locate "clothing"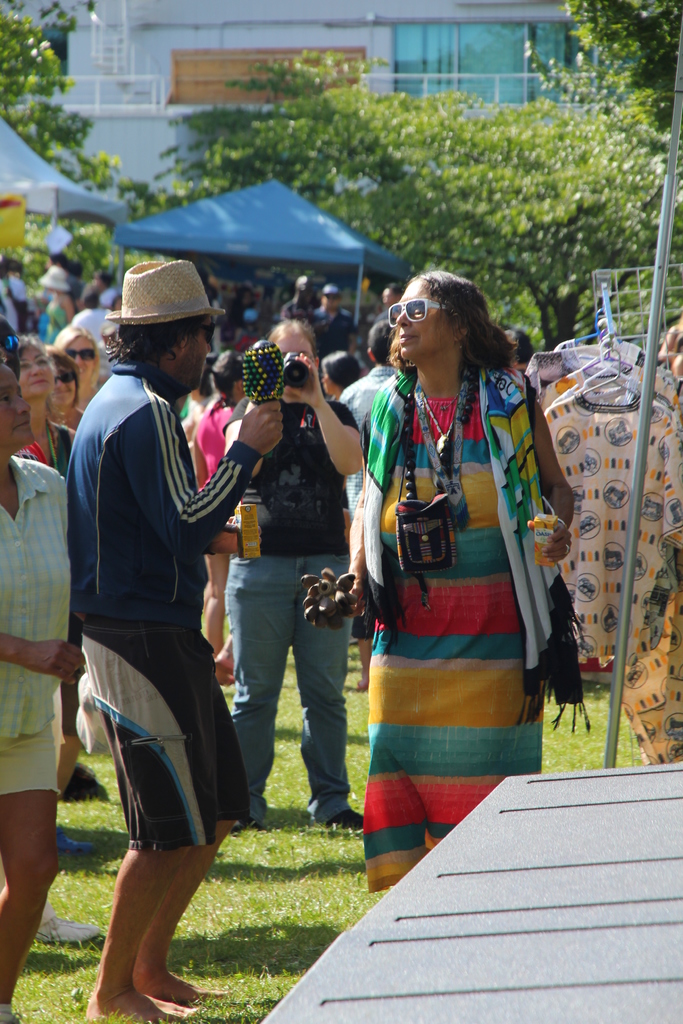
box(355, 314, 573, 815)
